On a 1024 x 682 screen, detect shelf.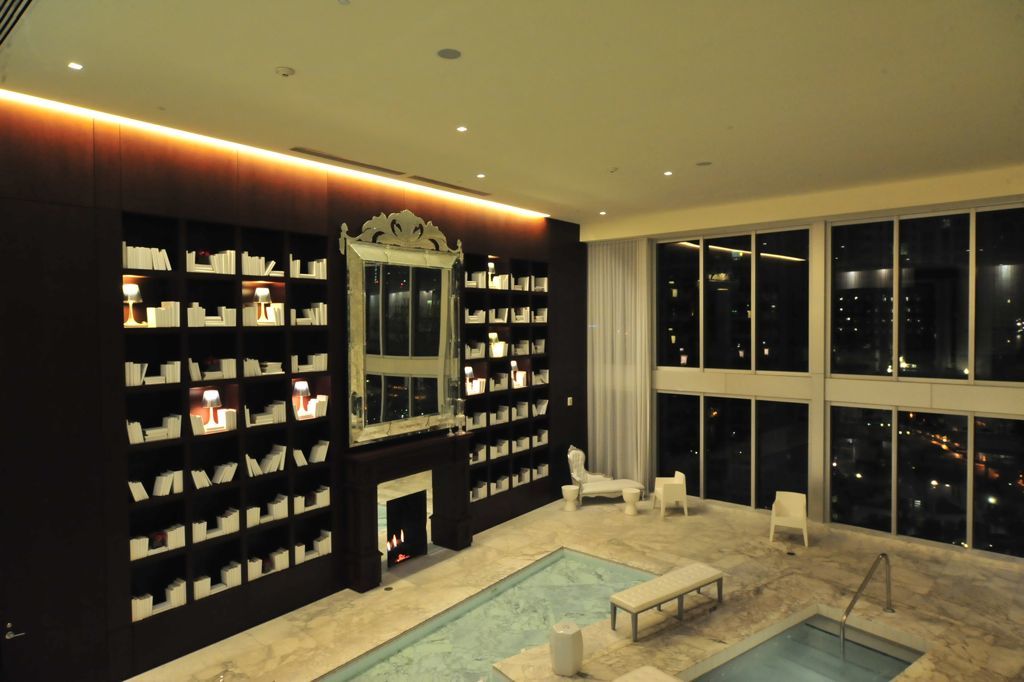
bbox(106, 205, 367, 681).
